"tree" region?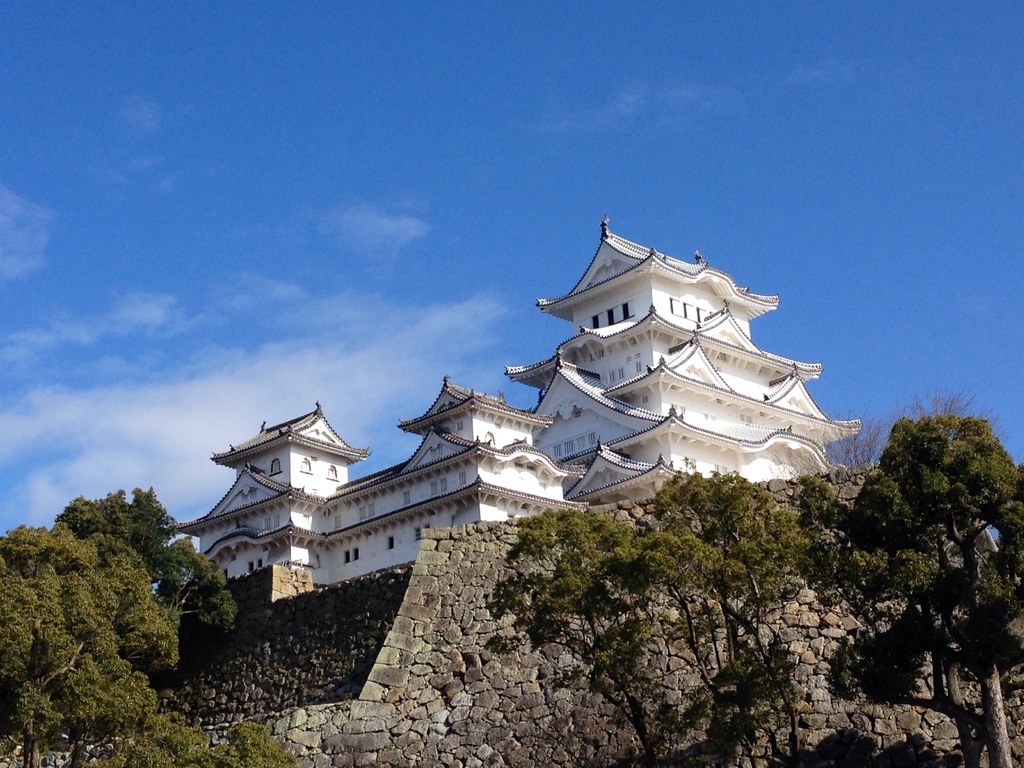
locate(51, 481, 234, 644)
